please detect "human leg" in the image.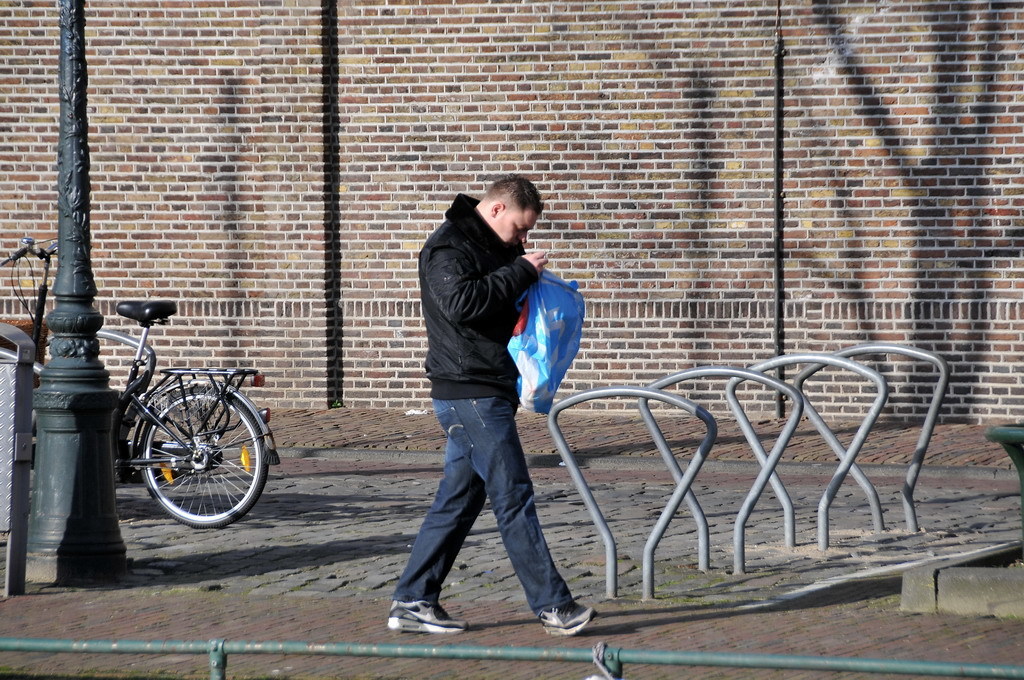
box=[428, 391, 596, 639].
